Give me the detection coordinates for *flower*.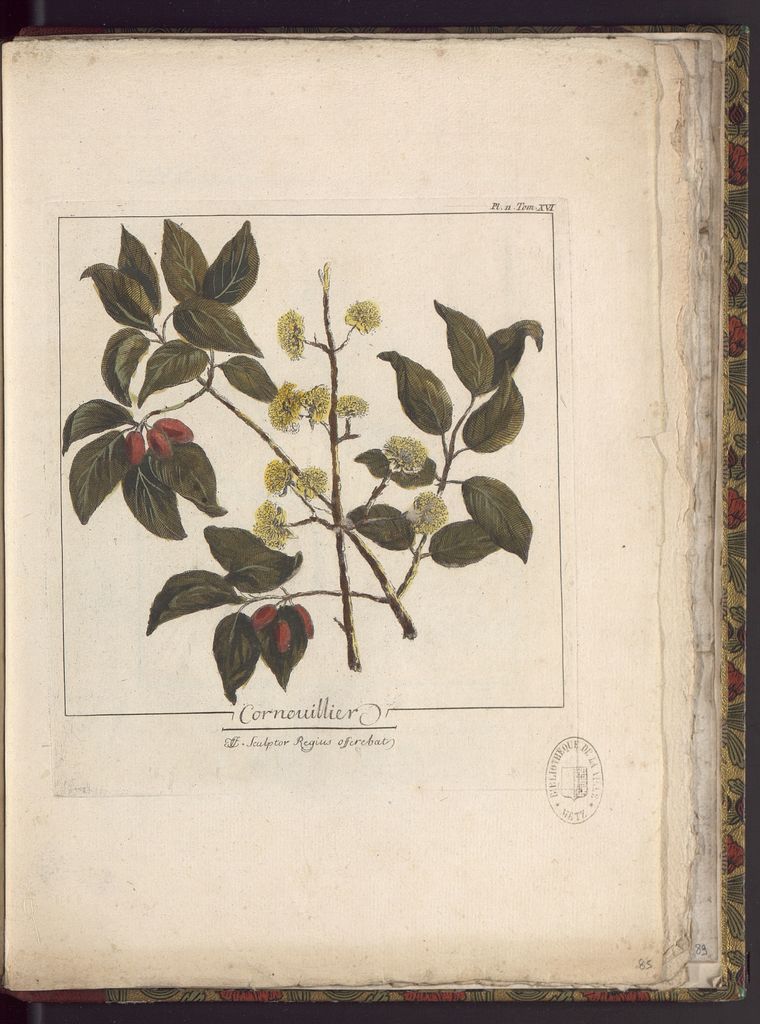
x1=273, y1=308, x2=308, y2=361.
